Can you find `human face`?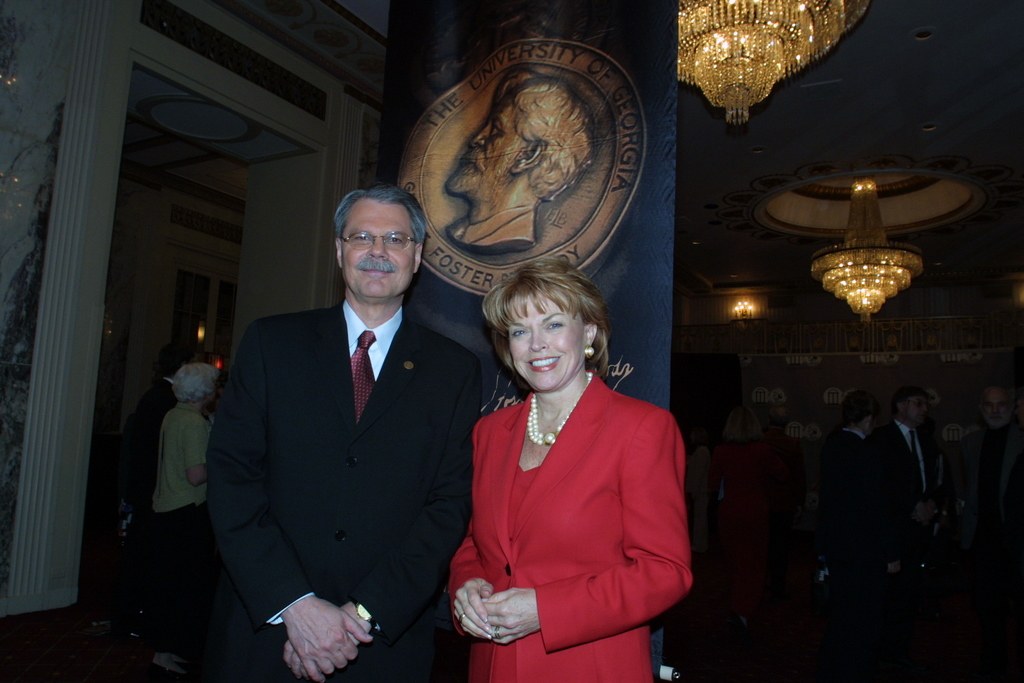
Yes, bounding box: <bbox>345, 198, 414, 293</bbox>.
